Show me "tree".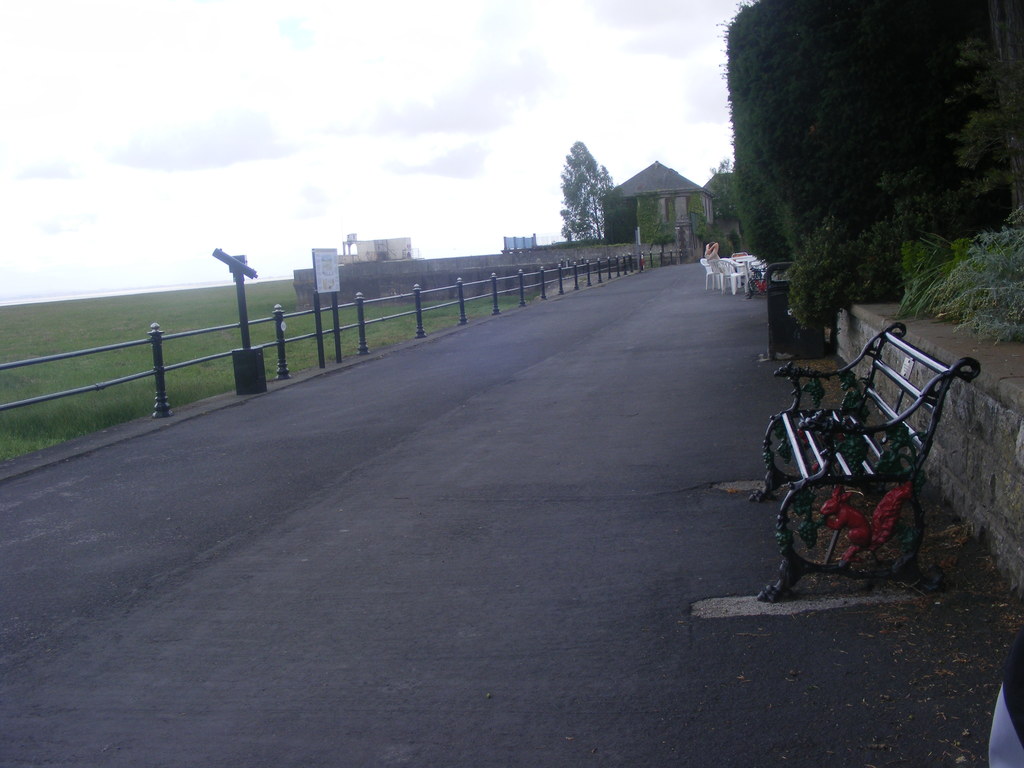
"tree" is here: {"left": 554, "top": 126, "right": 630, "bottom": 241}.
